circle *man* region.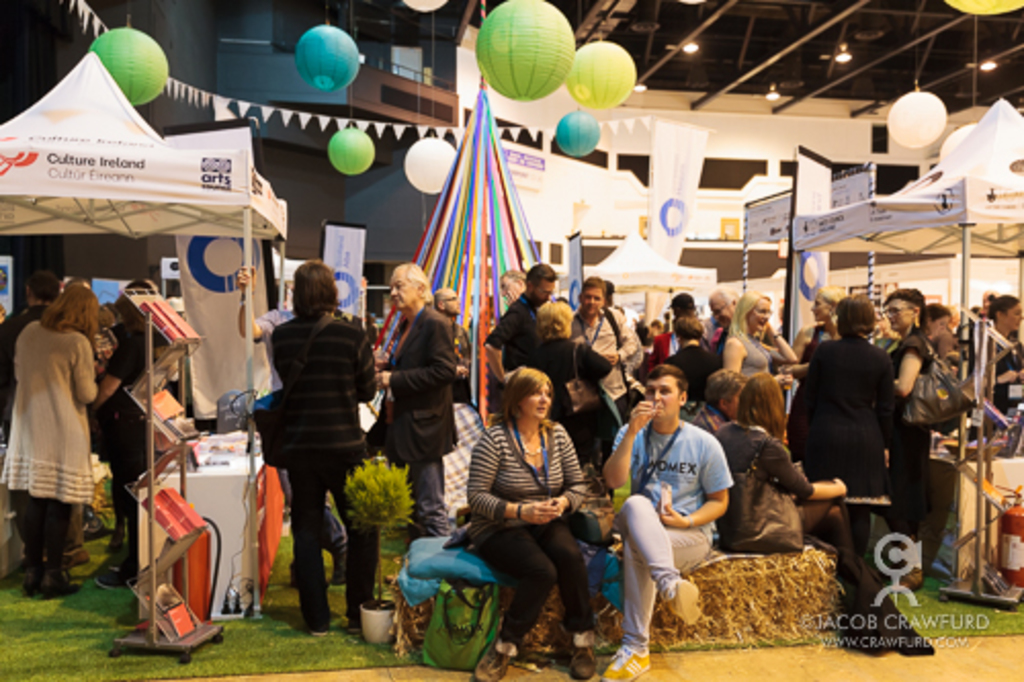
Region: Rect(662, 315, 721, 406).
